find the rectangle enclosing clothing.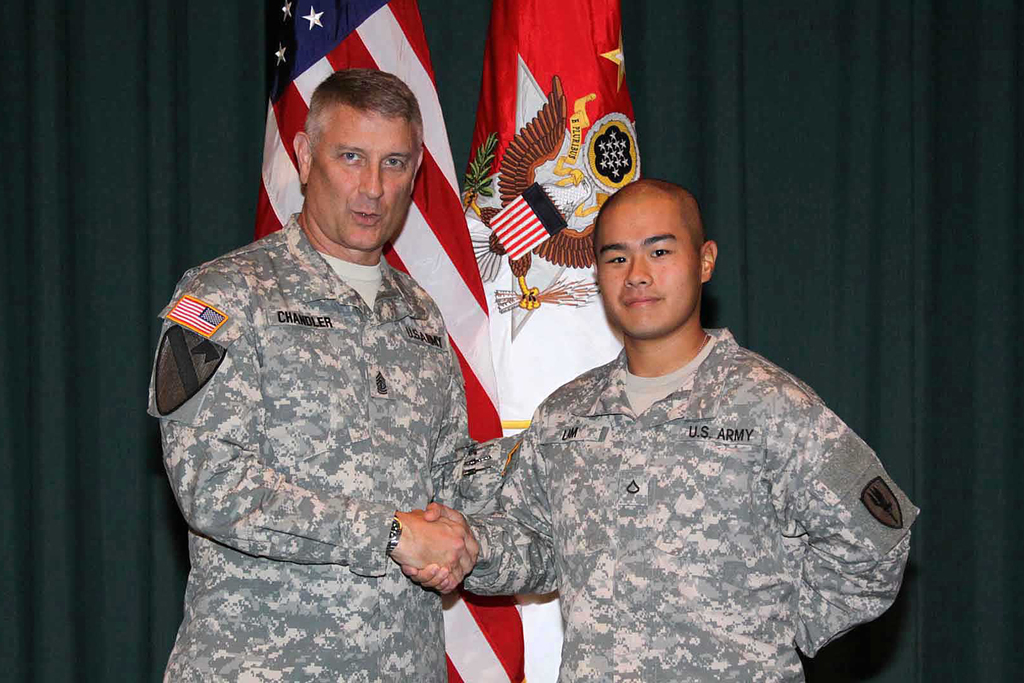
box=[456, 278, 923, 670].
